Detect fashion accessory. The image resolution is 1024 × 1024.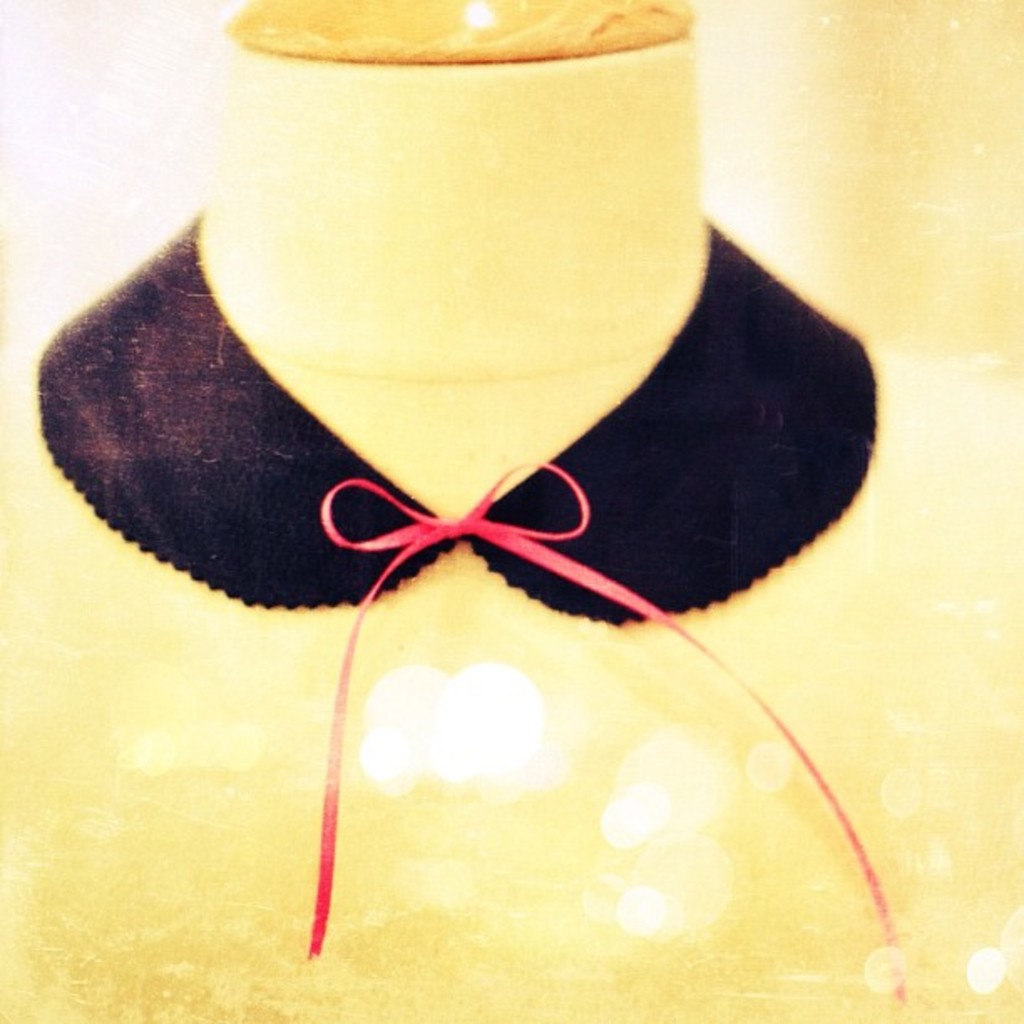
[x1=27, y1=224, x2=939, y2=1002].
